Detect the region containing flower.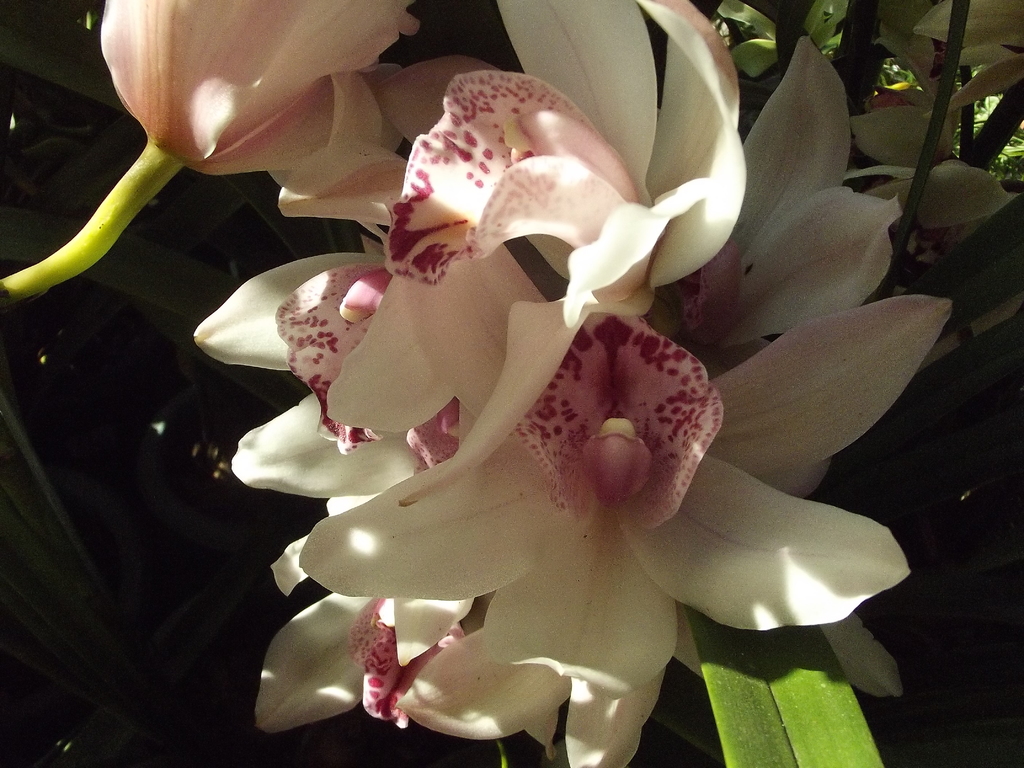
left=97, top=0, right=429, bottom=172.
